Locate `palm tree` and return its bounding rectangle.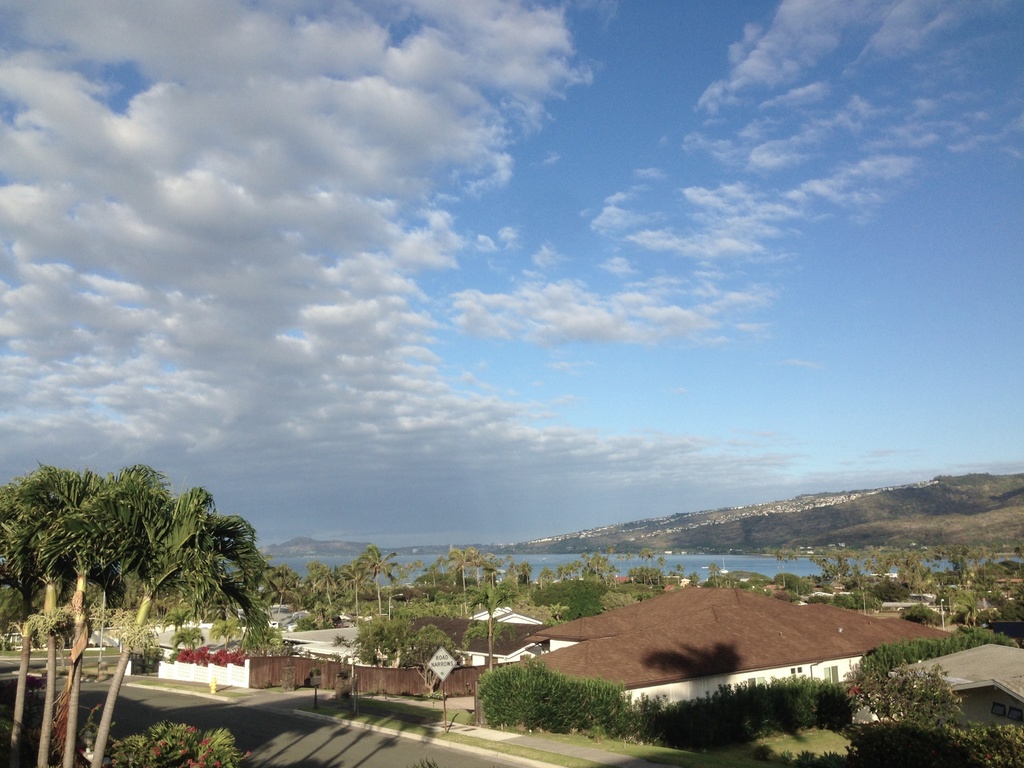
select_region(15, 463, 264, 711).
